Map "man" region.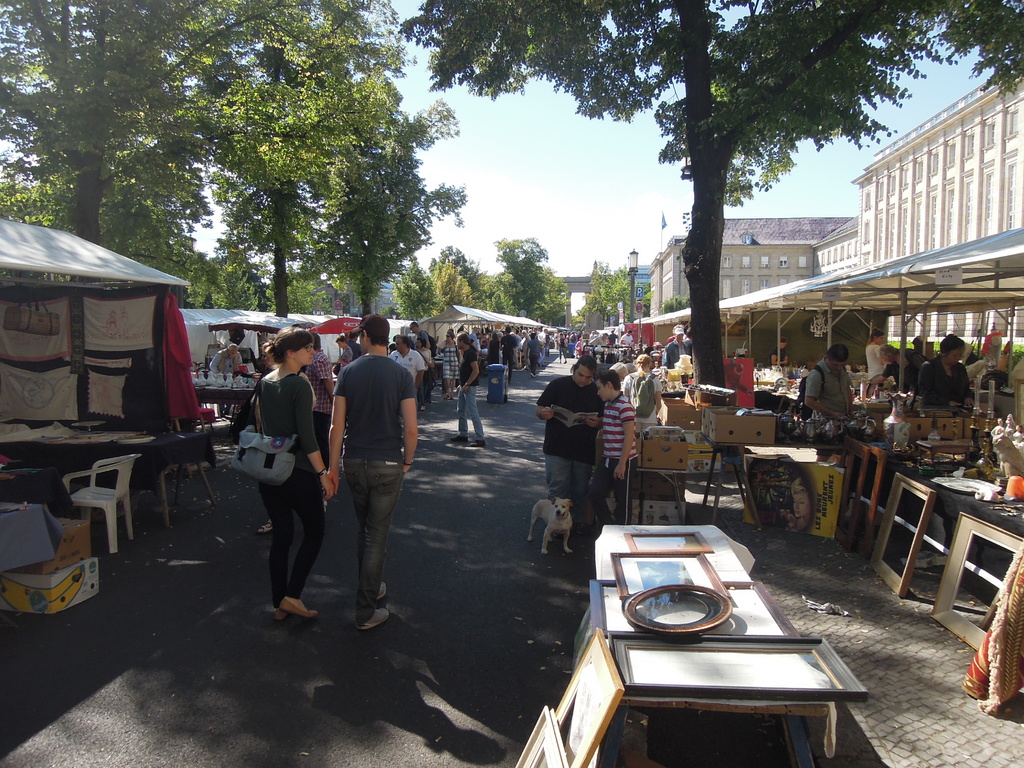
Mapped to rect(535, 353, 602, 532).
